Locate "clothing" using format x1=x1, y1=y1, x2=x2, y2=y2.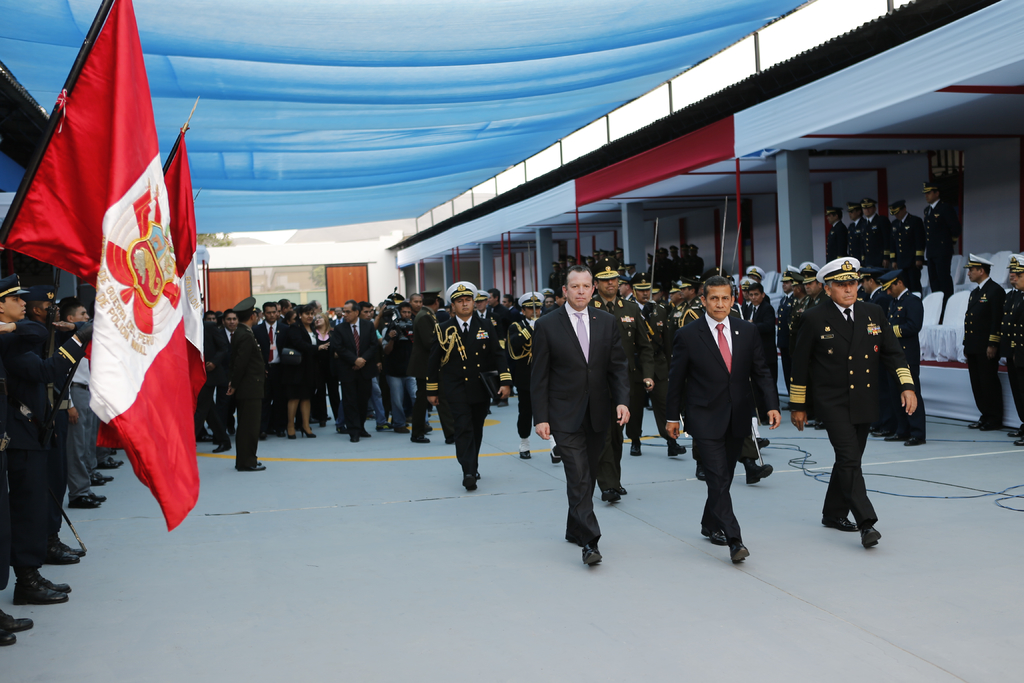
x1=656, y1=307, x2=785, y2=546.
